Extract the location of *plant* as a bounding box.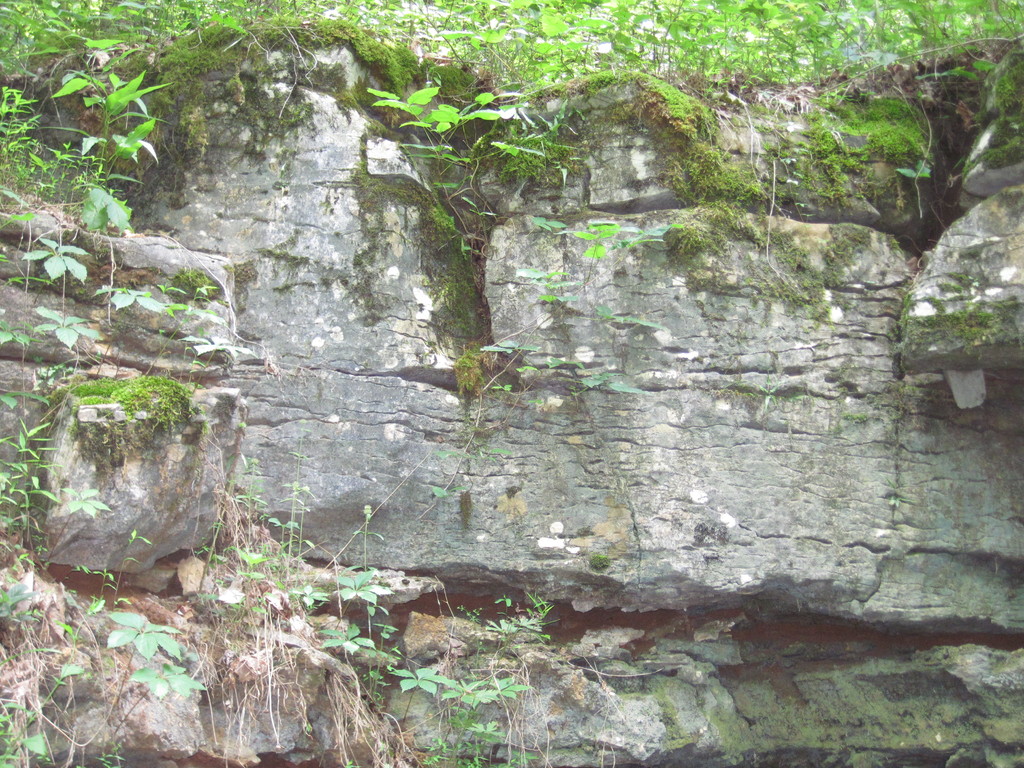
l=0, t=379, r=59, b=538.
